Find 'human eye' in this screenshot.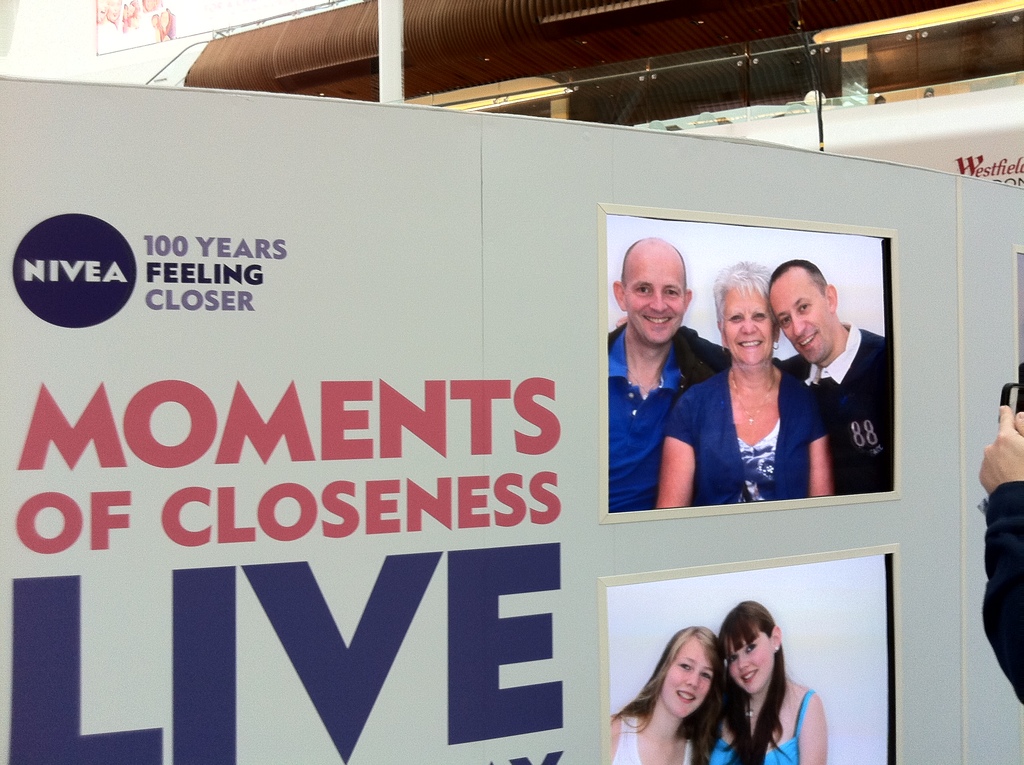
The bounding box for 'human eye' is BBox(632, 287, 655, 295).
